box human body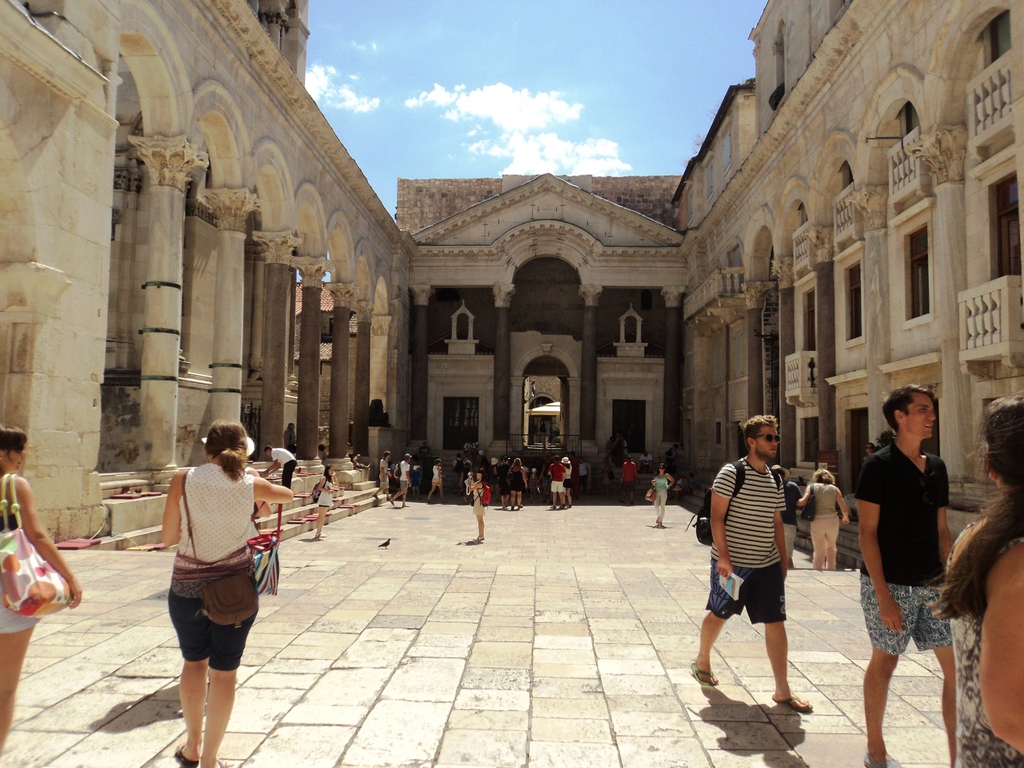
(158, 457, 296, 767)
